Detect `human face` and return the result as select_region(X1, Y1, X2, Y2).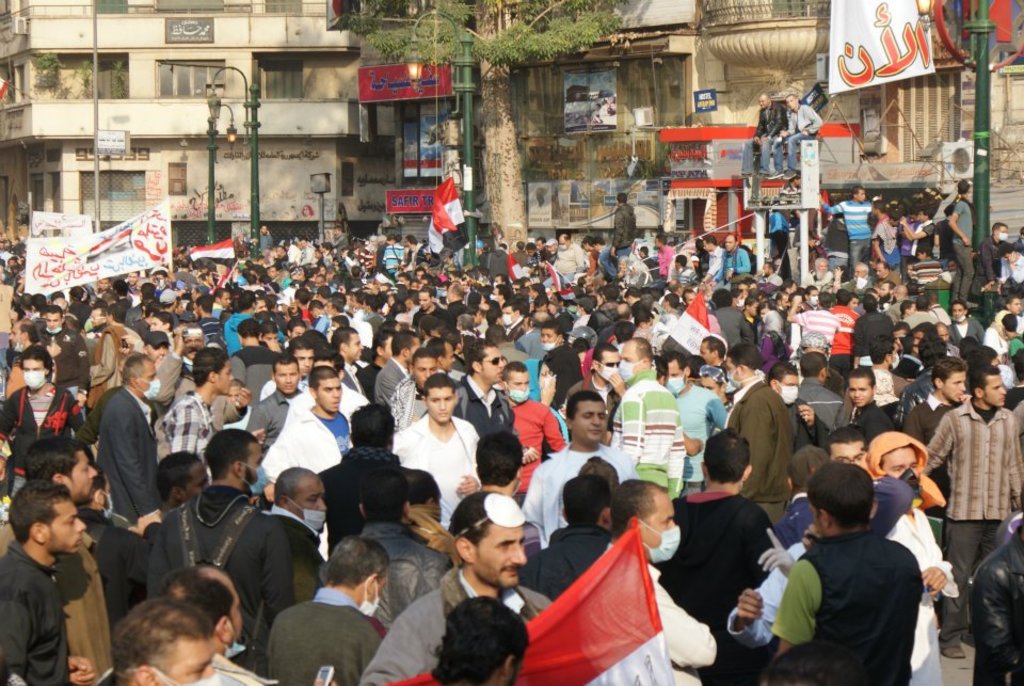
select_region(215, 356, 235, 397).
